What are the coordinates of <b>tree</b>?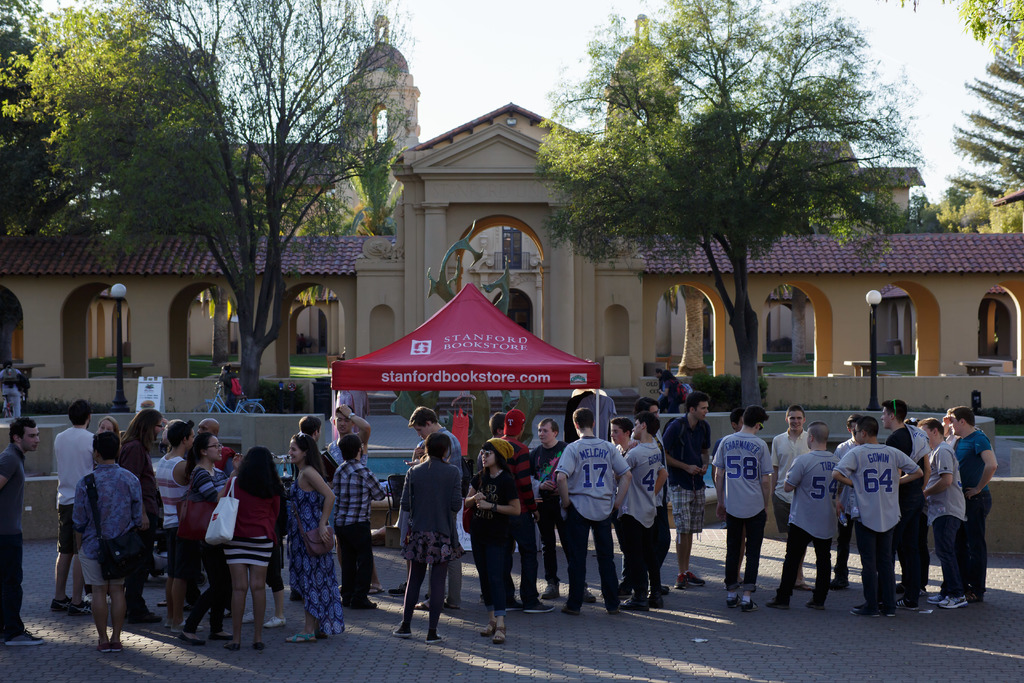
[538,0,927,424].
